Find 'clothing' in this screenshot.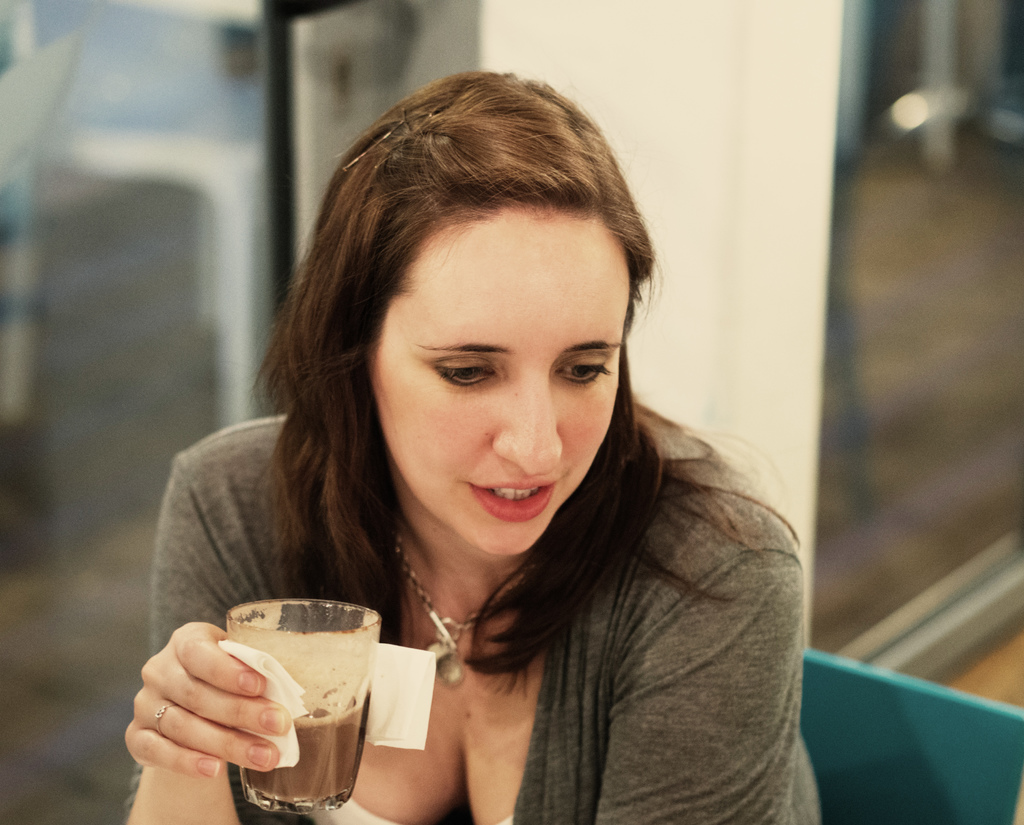
The bounding box for 'clothing' is locate(101, 273, 835, 804).
